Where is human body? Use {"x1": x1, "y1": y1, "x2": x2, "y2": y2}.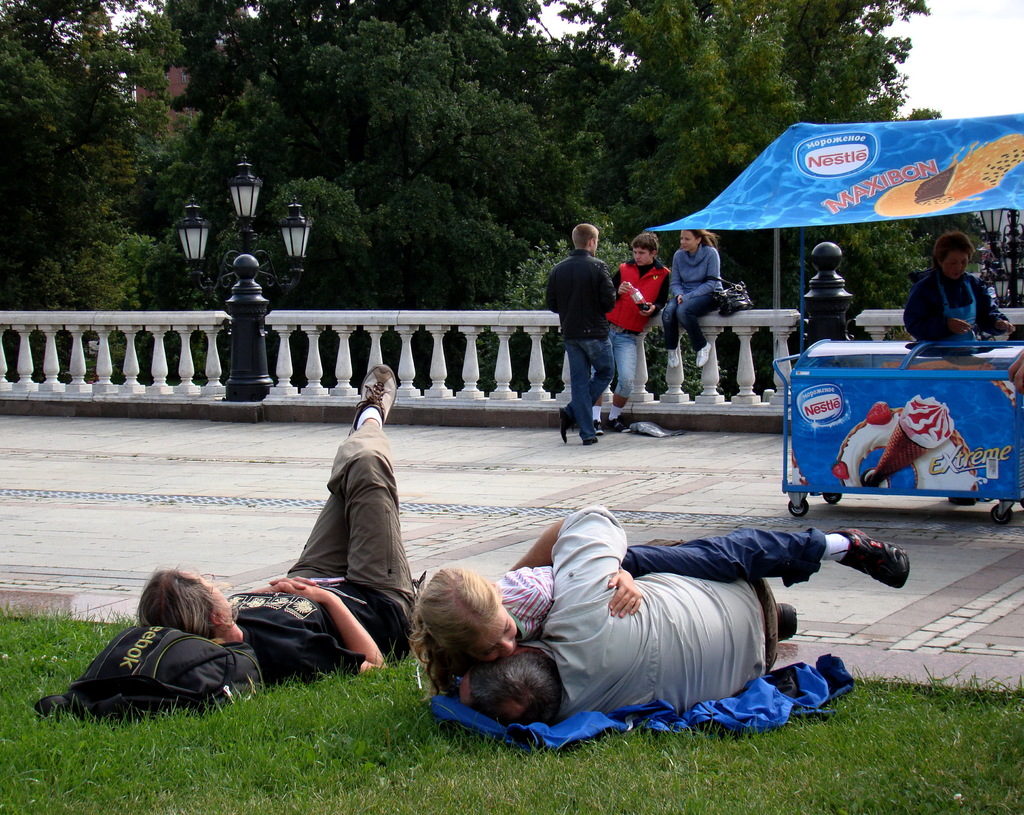
{"x1": 132, "y1": 358, "x2": 384, "y2": 673}.
